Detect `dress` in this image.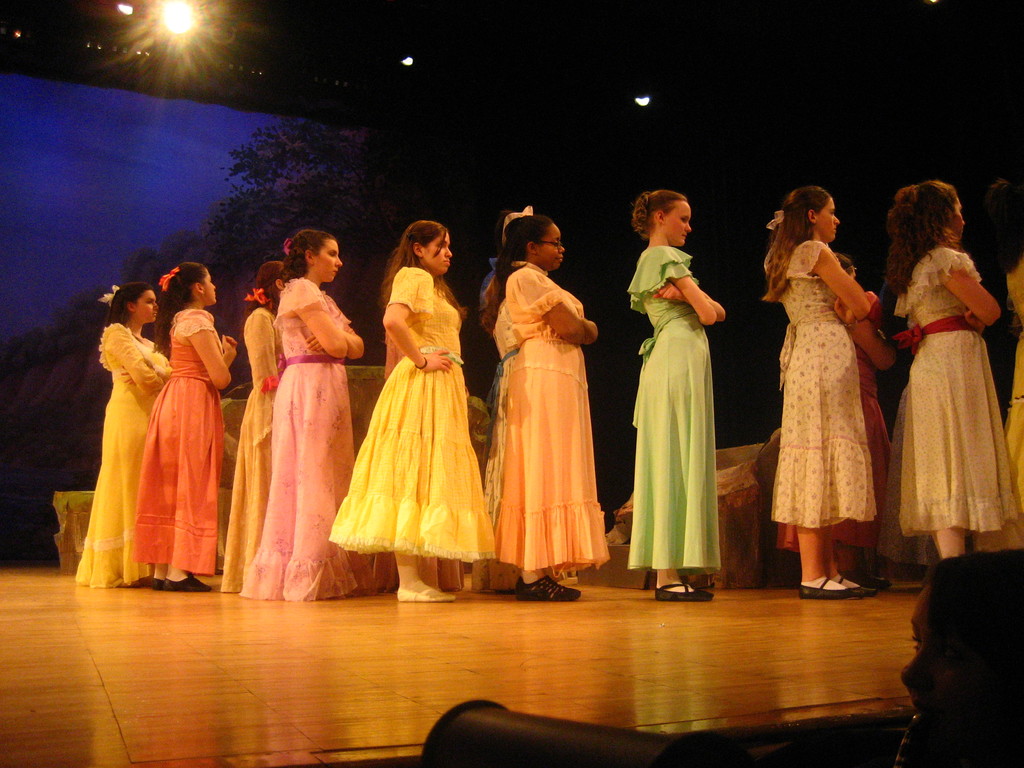
Detection: {"left": 778, "top": 345, "right": 890, "bottom": 553}.
